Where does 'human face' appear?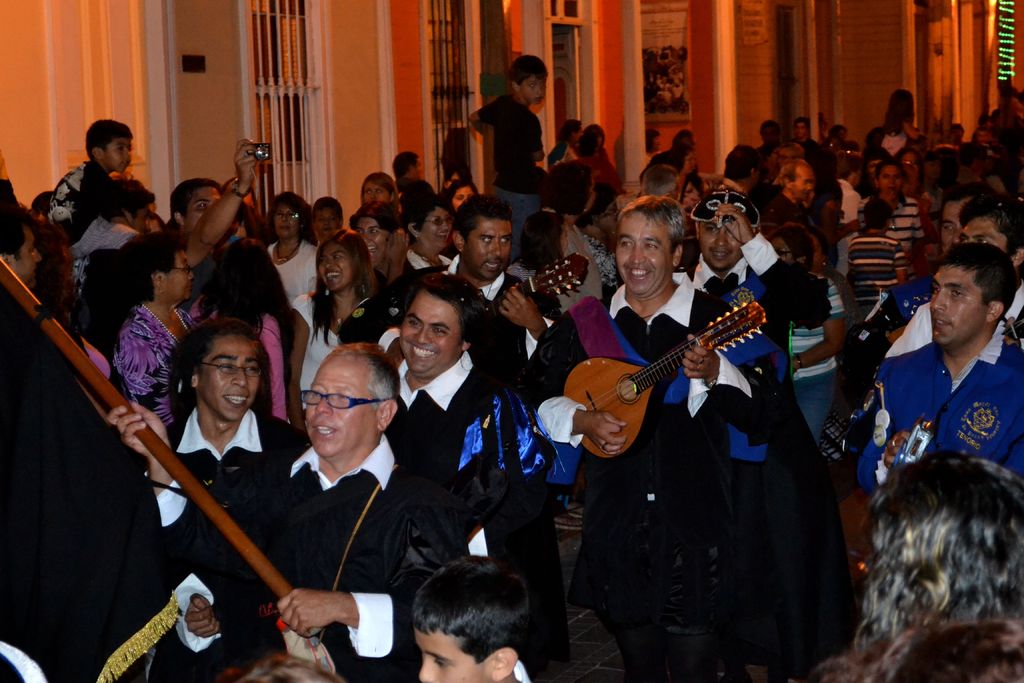
Appears at {"left": 951, "top": 204, "right": 1006, "bottom": 250}.
